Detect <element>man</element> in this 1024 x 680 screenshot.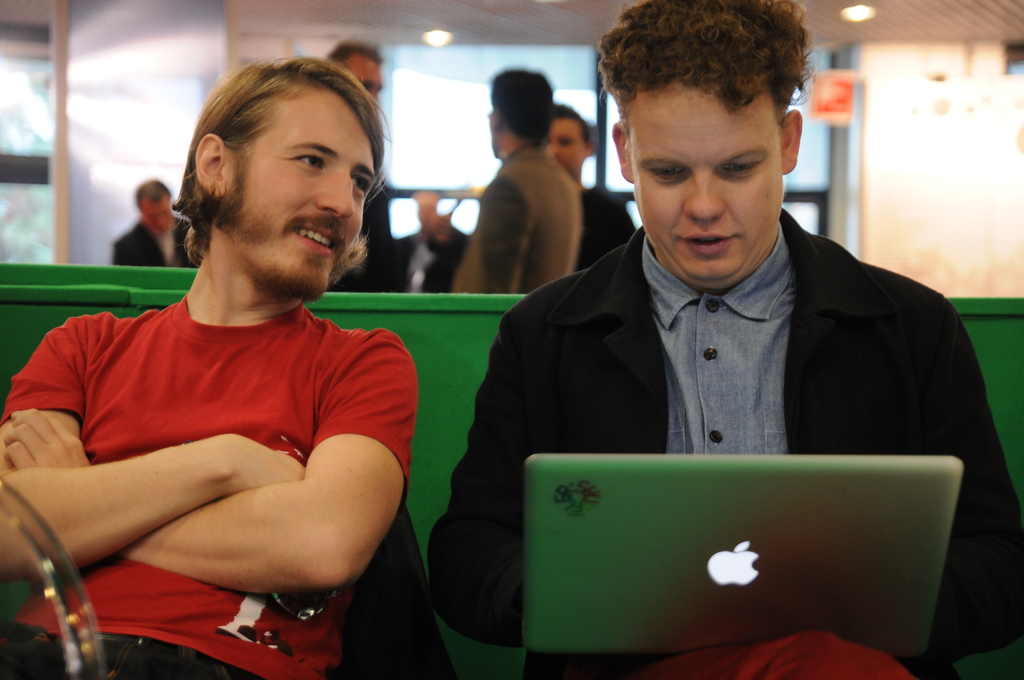
Detection: 440/65/575/305.
